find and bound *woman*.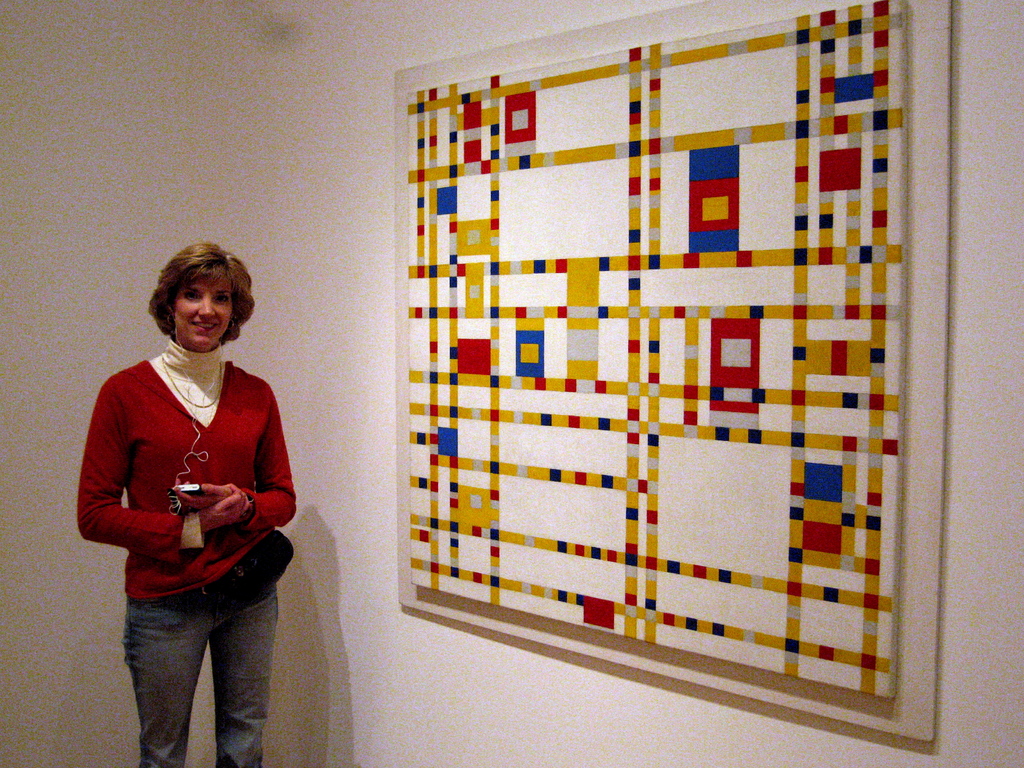
Bound: (74,237,297,751).
